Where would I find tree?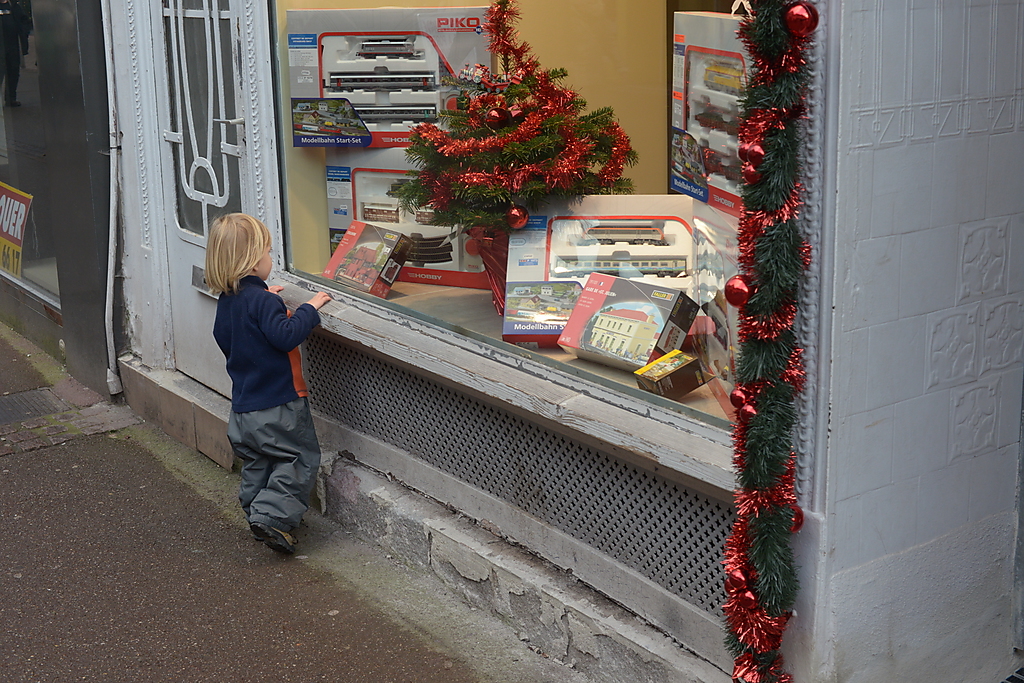
At [x1=388, y1=58, x2=646, y2=229].
